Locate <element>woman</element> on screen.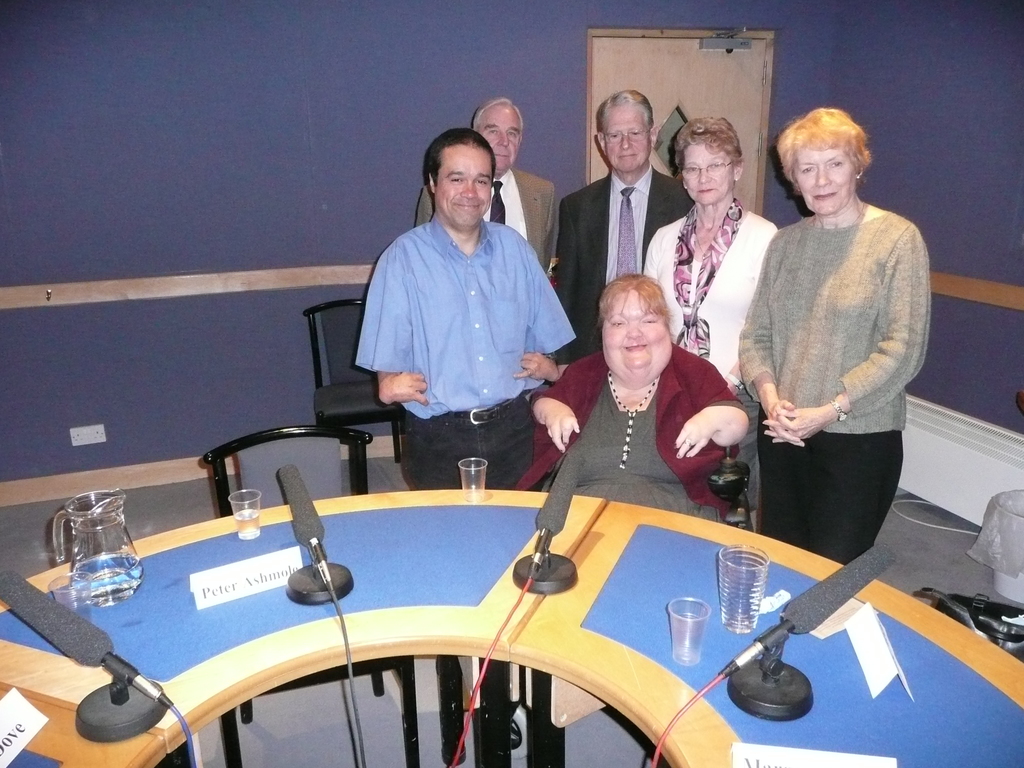
On screen at l=514, t=273, r=749, b=526.
